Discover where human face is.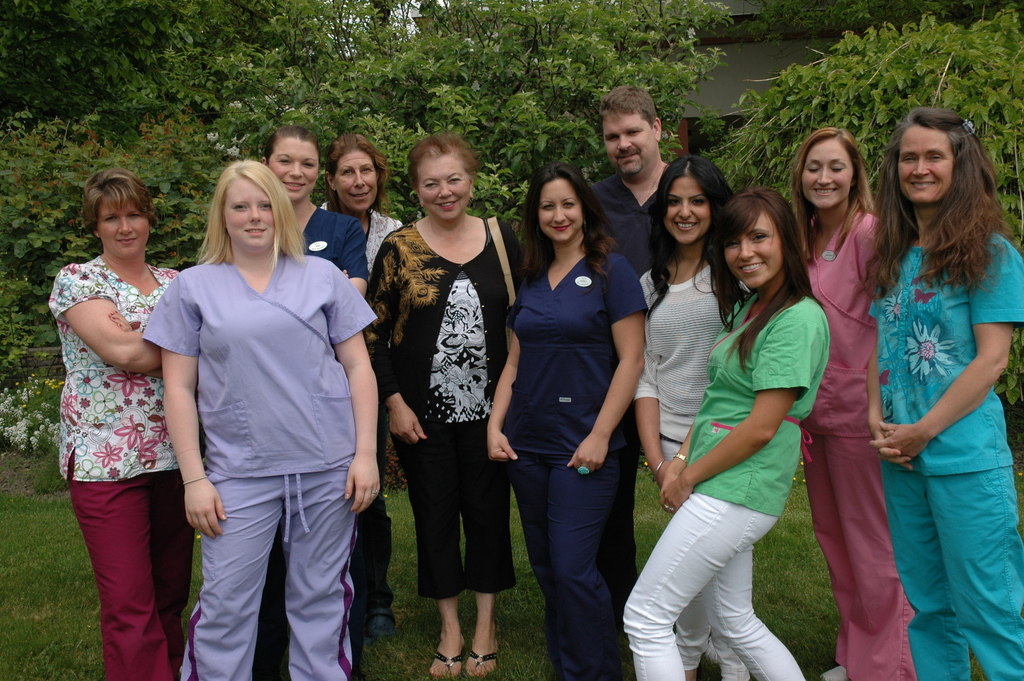
Discovered at bbox=(335, 145, 378, 213).
